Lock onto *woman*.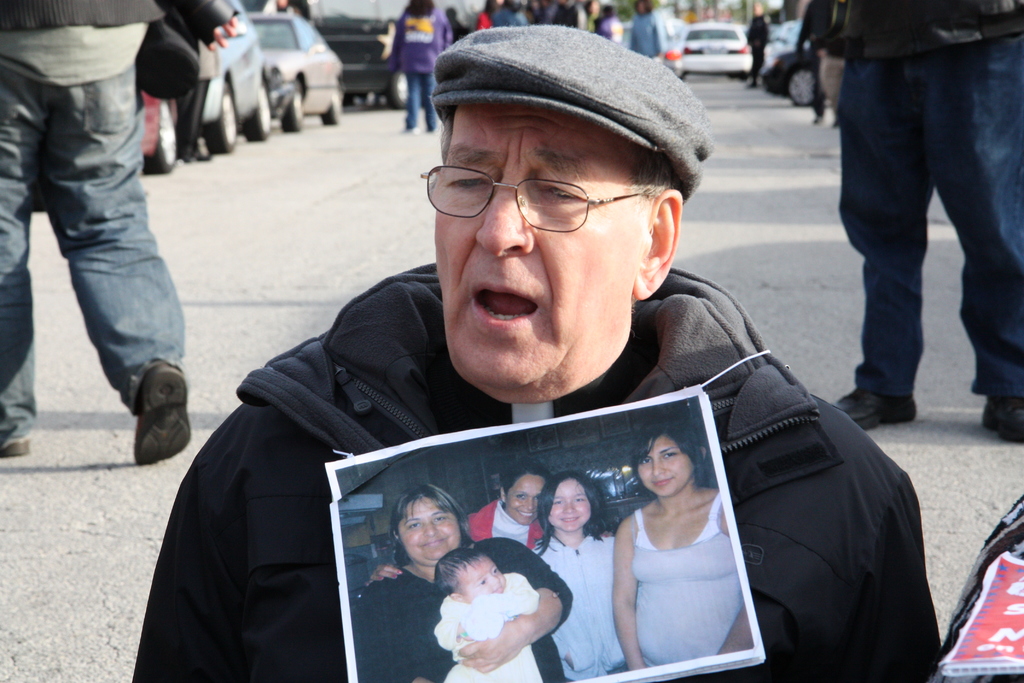
Locked: (353,482,583,682).
